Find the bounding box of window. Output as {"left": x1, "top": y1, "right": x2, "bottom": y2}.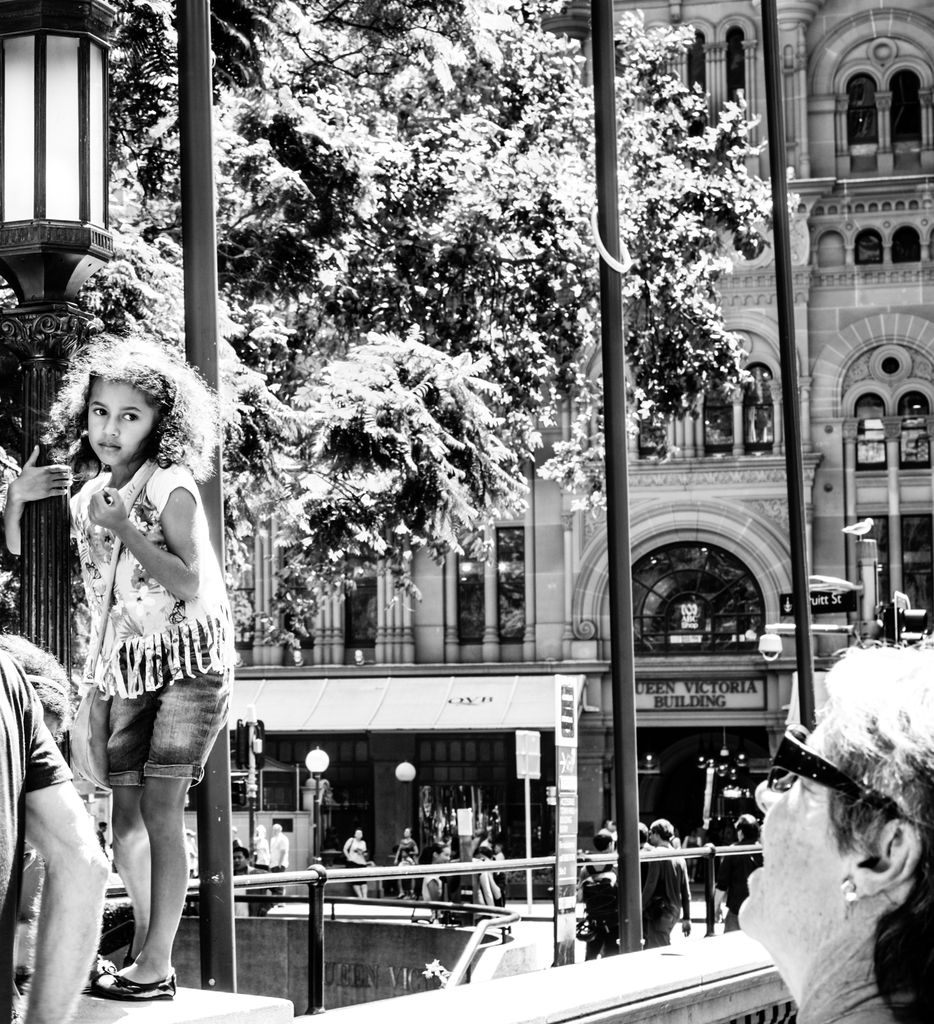
{"left": 453, "top": 554, "right": 485, "bottom": 648}.
